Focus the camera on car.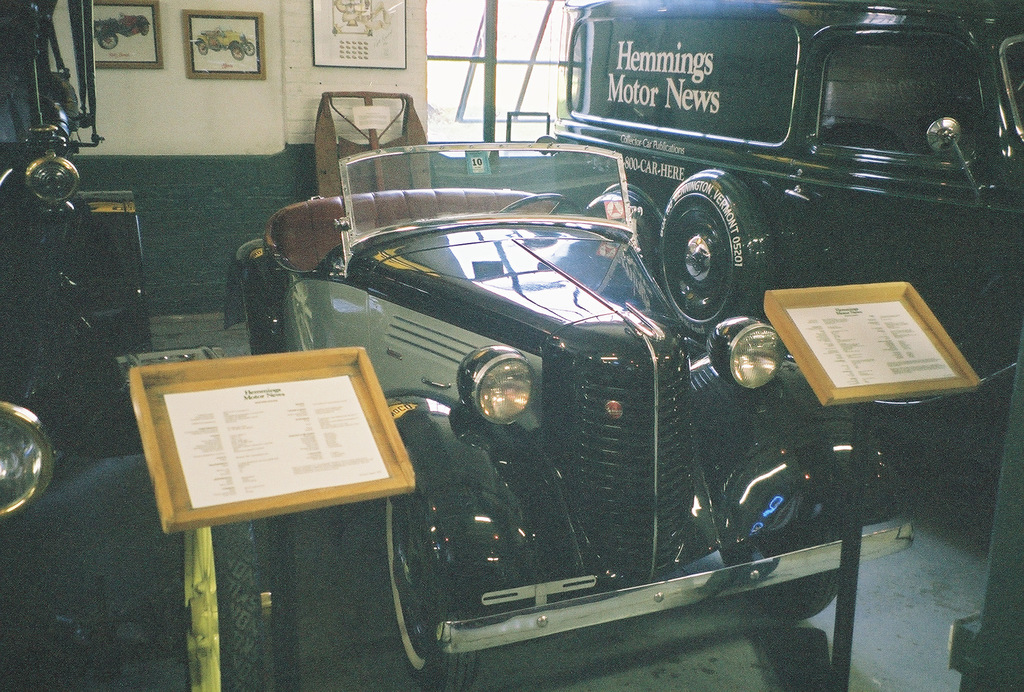
Focus region: left=0, top=0, right=262, bottom=691.
